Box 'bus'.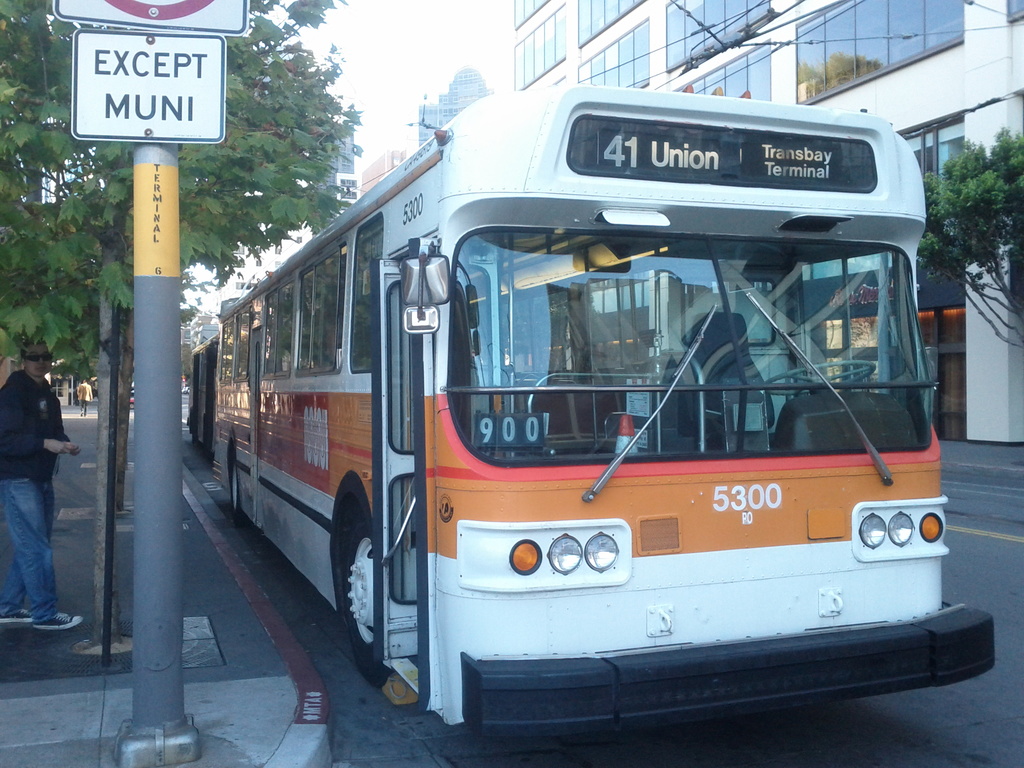
182 323 223 447.
